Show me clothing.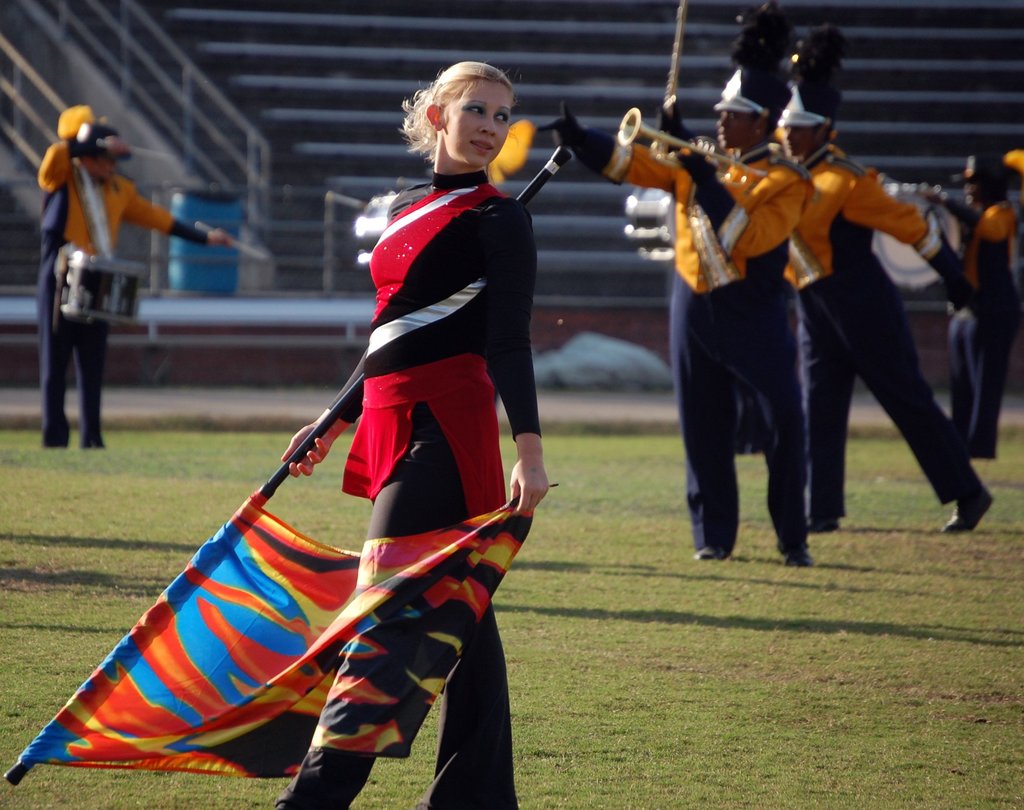
clothing is here: l=274, t=174, r=547, b=809.
